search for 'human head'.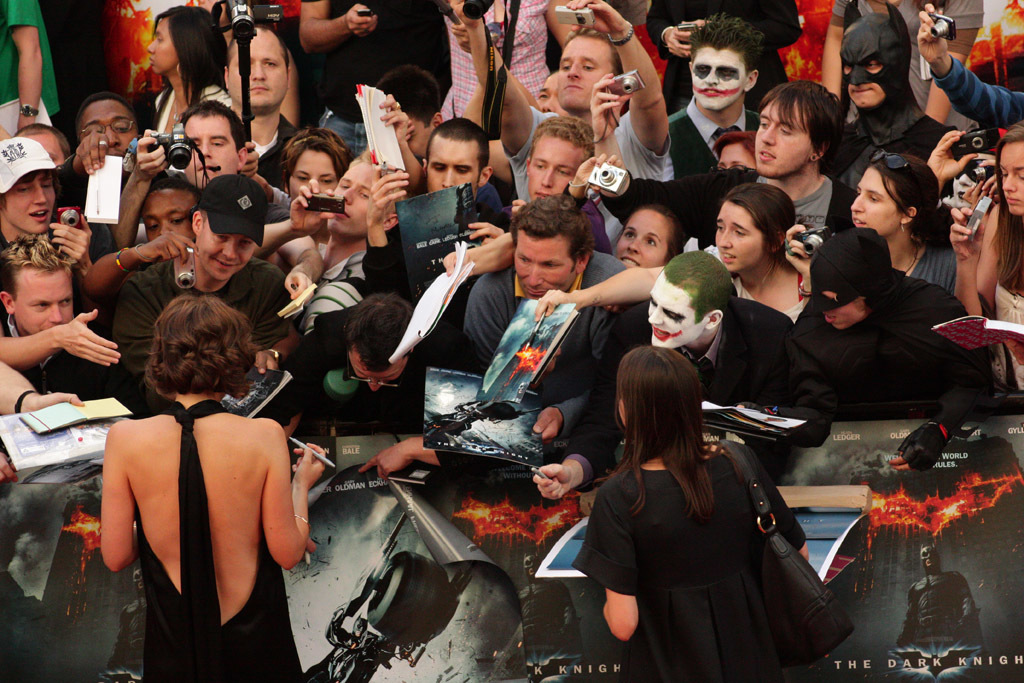
Found at (189, 172, 268, 283).
